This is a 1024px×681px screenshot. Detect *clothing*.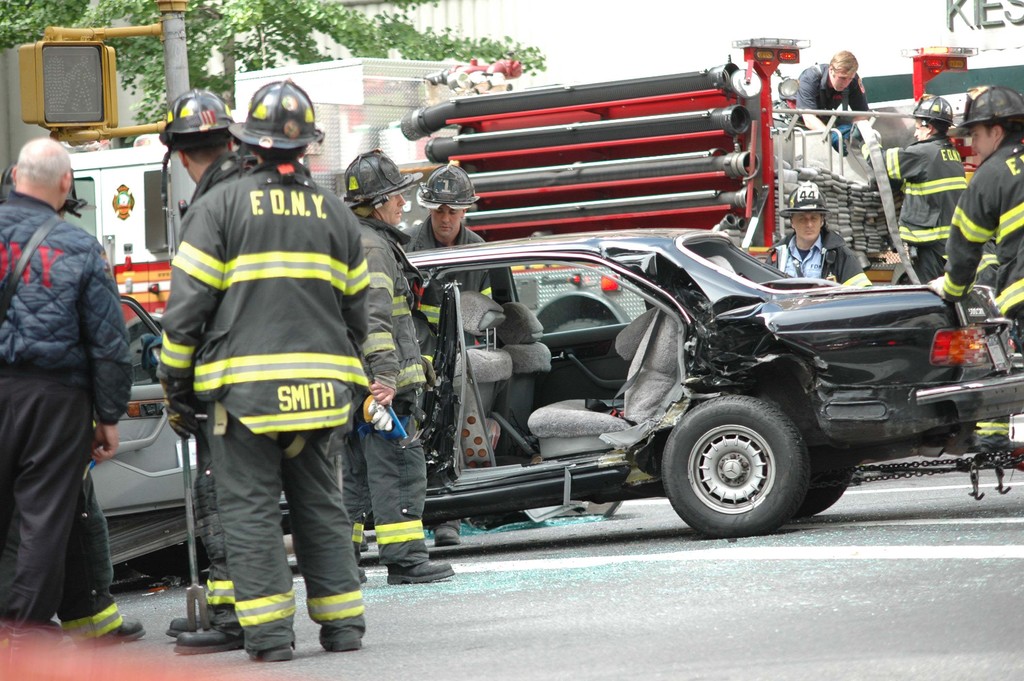
bbox=(163, 161, 370, 650).
